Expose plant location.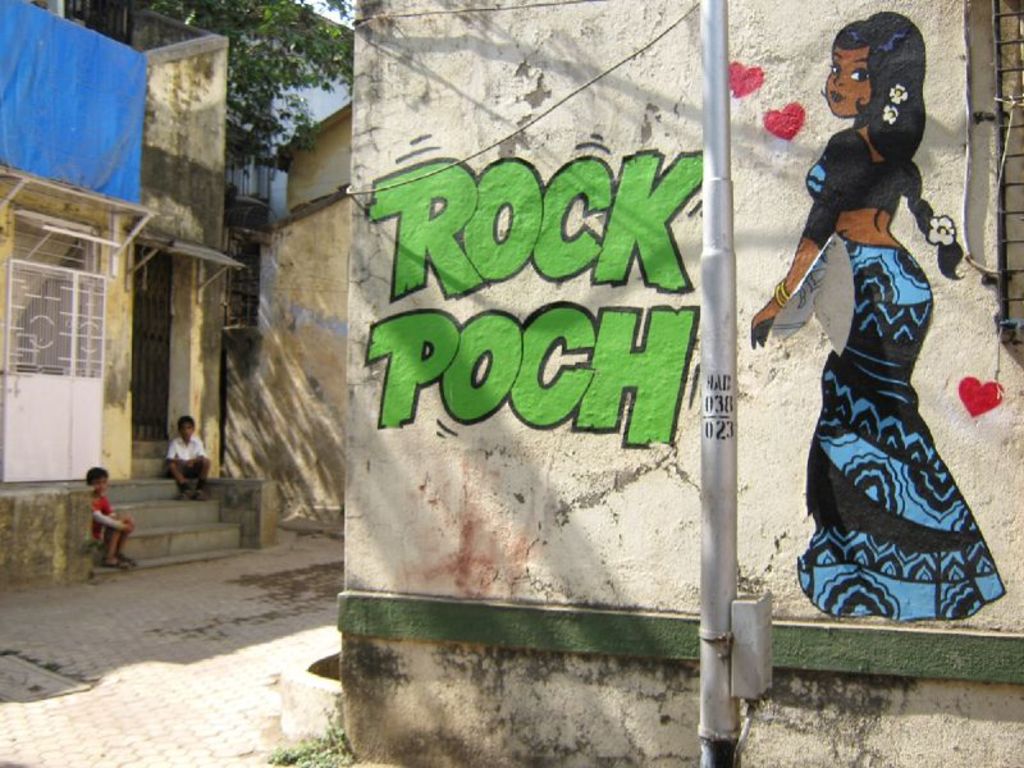
Exposed at bbox(255, 687, 356, 767).
